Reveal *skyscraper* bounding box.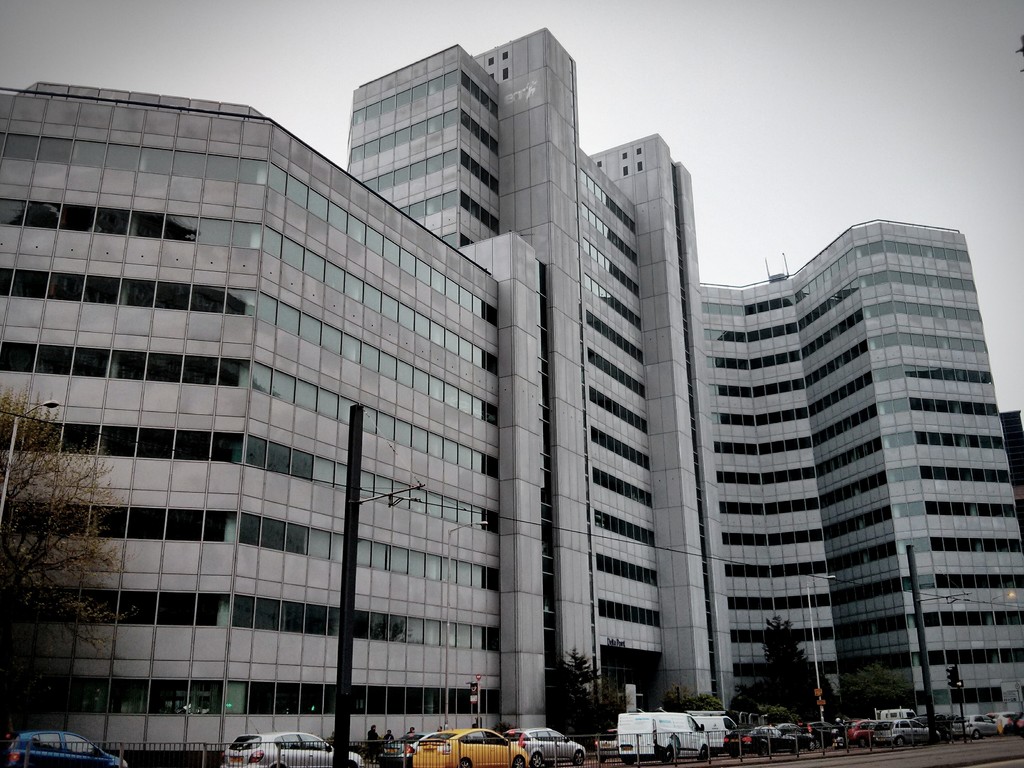
Revealed: locate(643, 170, 1015, 749).
